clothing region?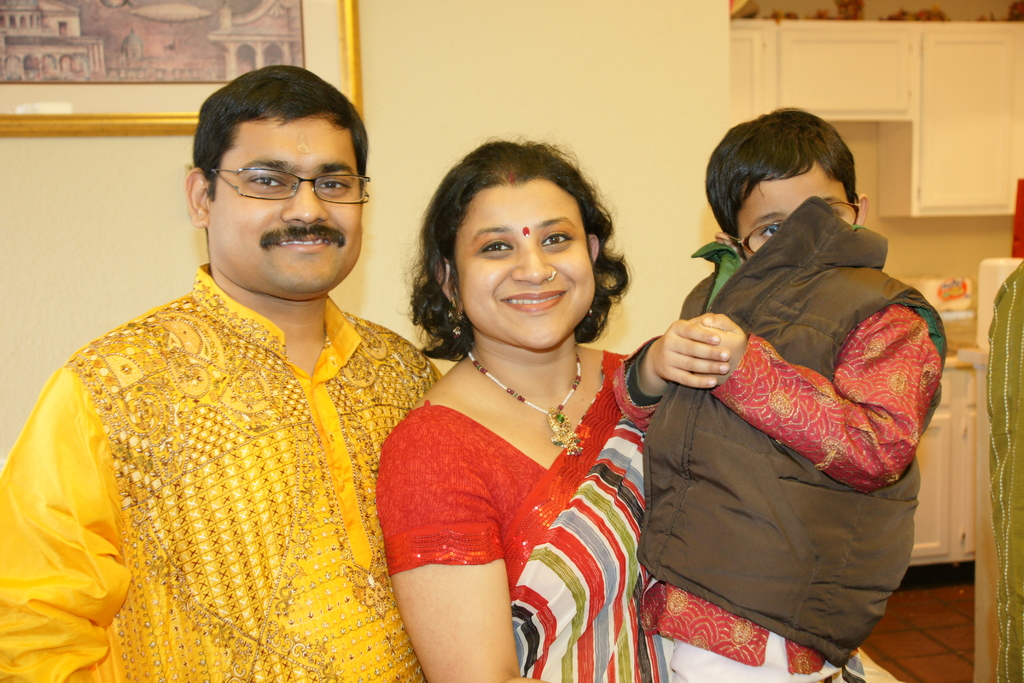
<bbox>610, 195, 948, 682</bbox>
